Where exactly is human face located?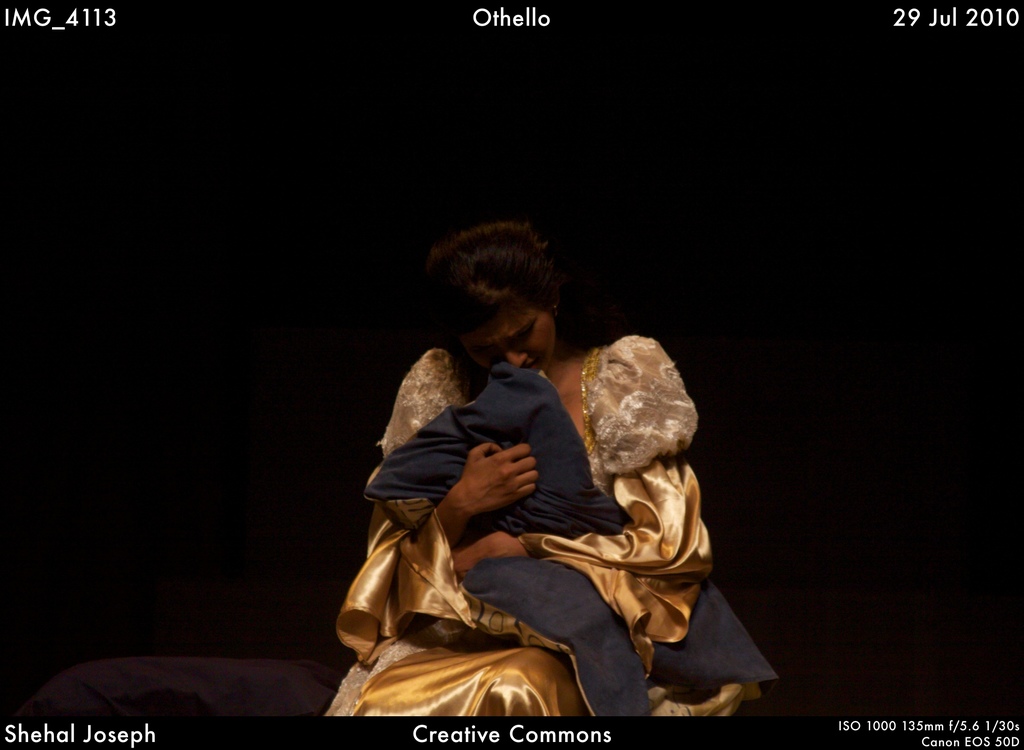
Its bounding box is 470, 300, 552, 371.
